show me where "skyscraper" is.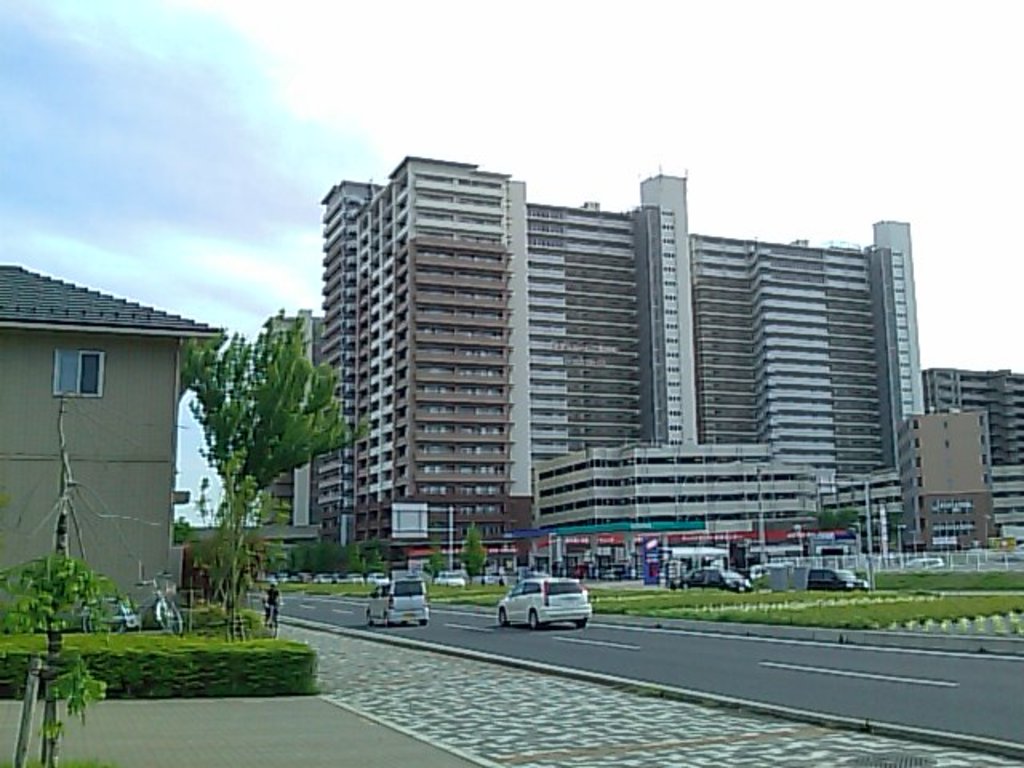
"skyscraper" is at 266:160:1022:578.
